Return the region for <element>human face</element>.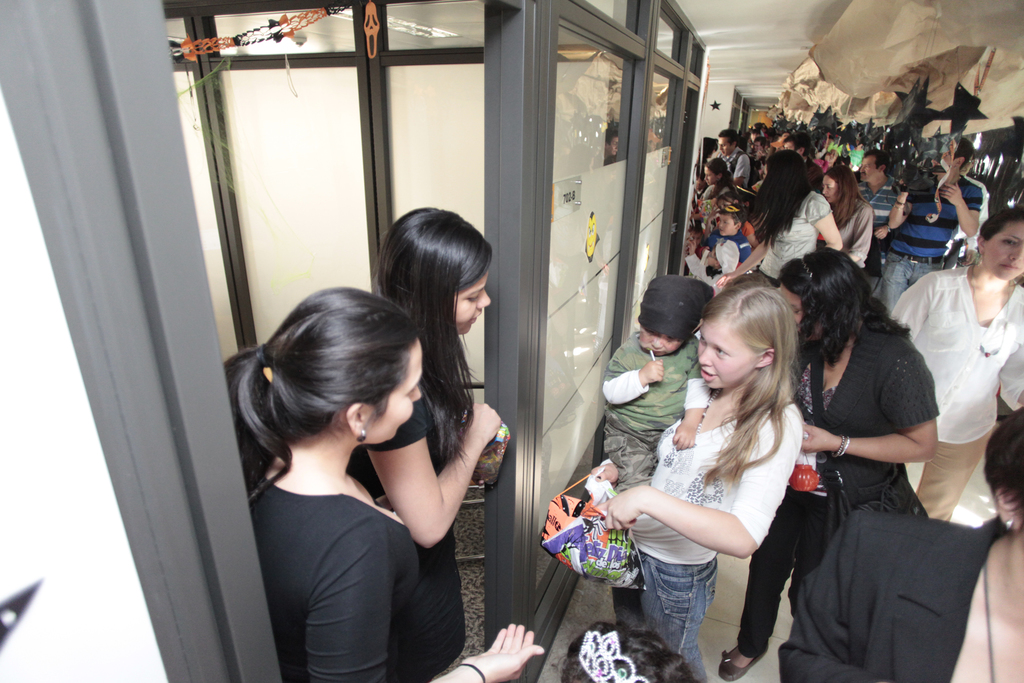
[left=364, top=337, right=421, bottom=446].
